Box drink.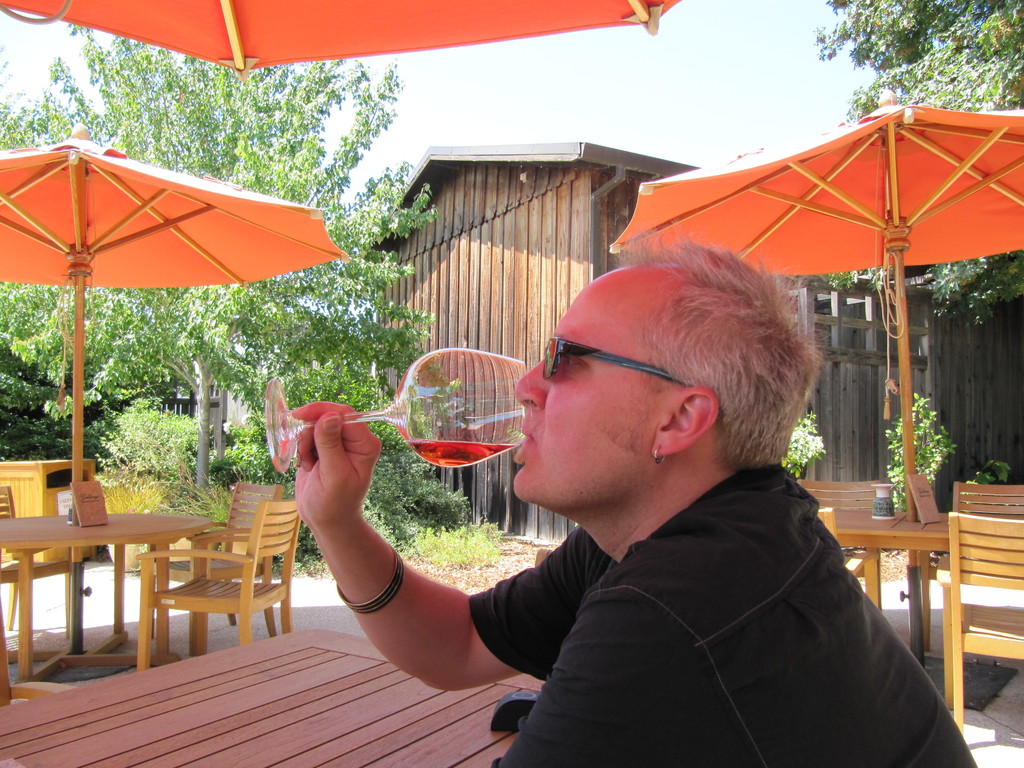
{"left": 410, "top": 445, "right": 513, "bottom": 467}.
